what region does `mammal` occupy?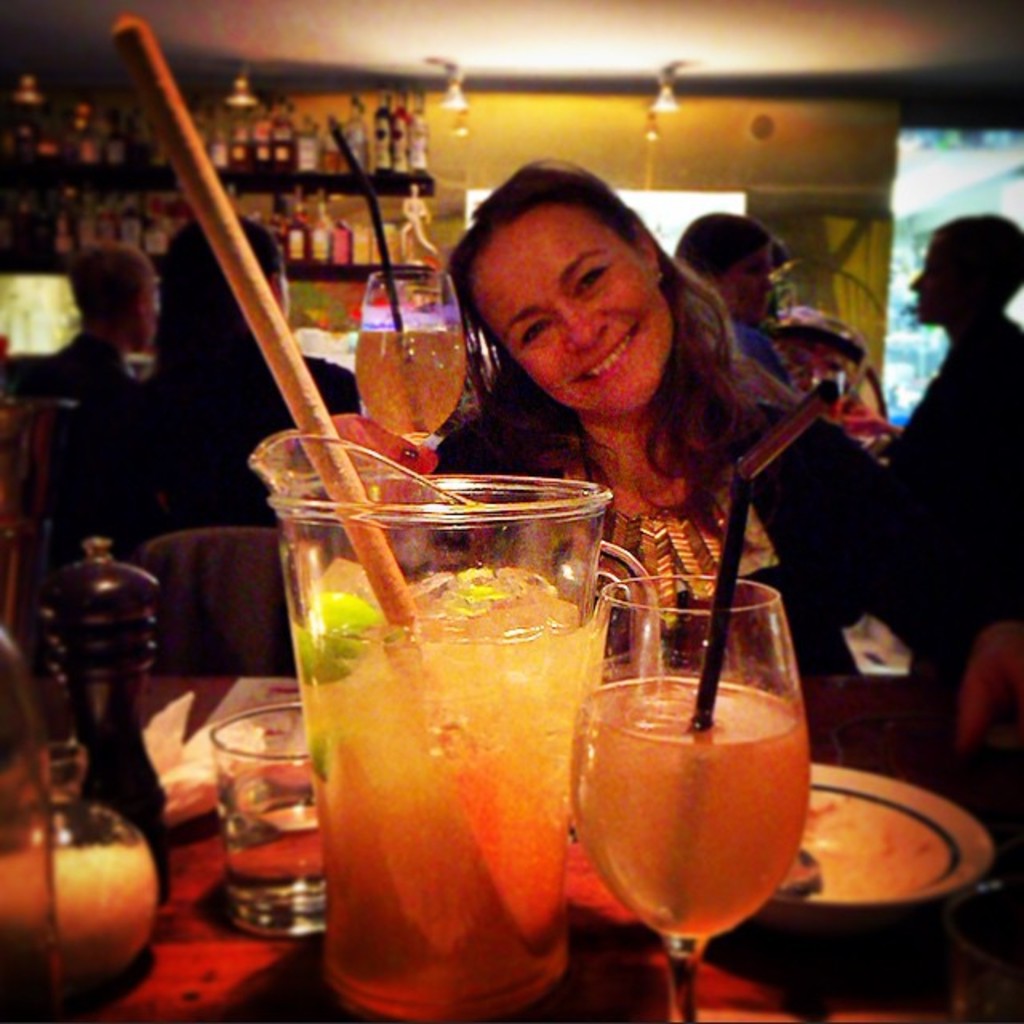
l=413, t=149, r=883, b=672.
